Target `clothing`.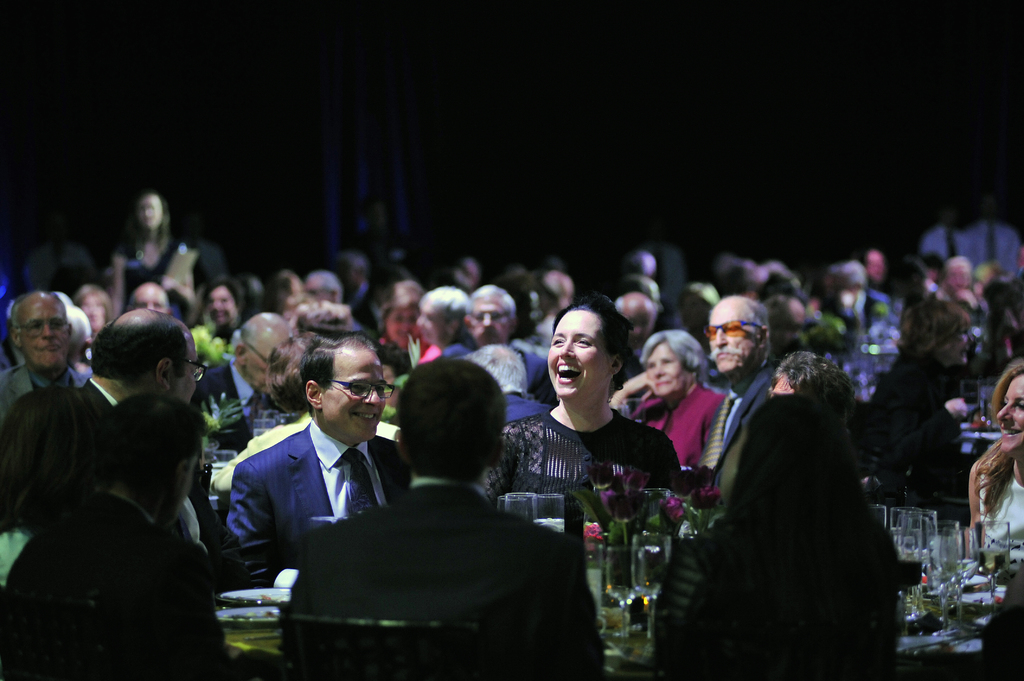
Target region: <region>429, 340, 477, 362</region>.
